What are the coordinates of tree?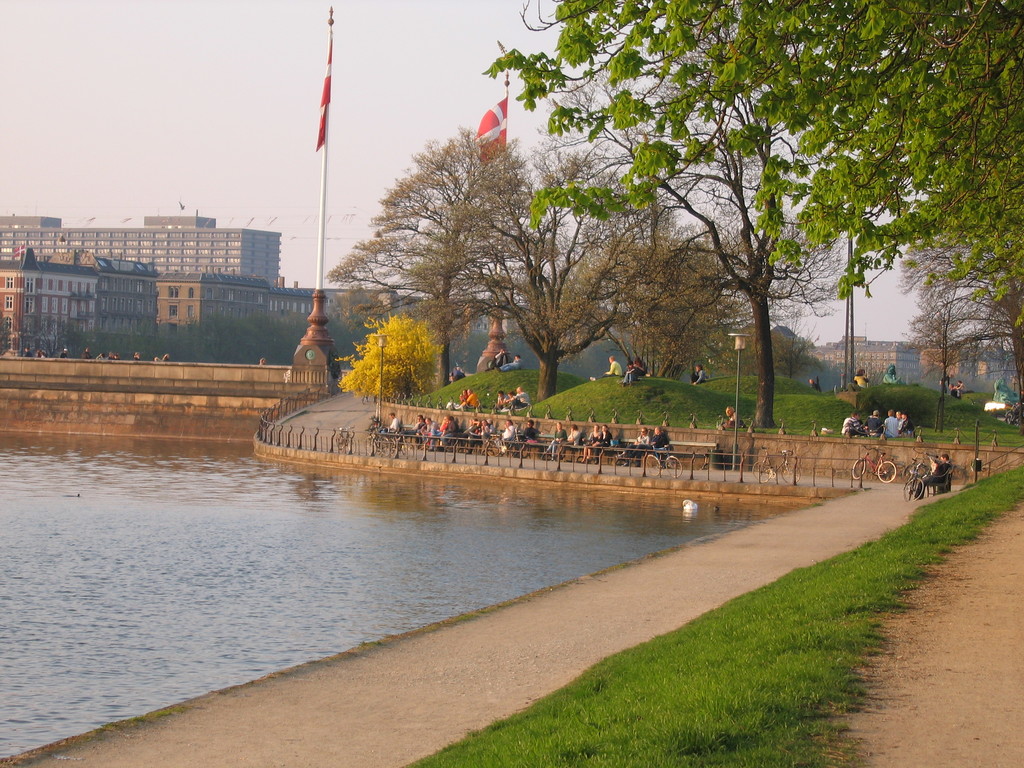
l=721, t=301, r=819, b=377.
